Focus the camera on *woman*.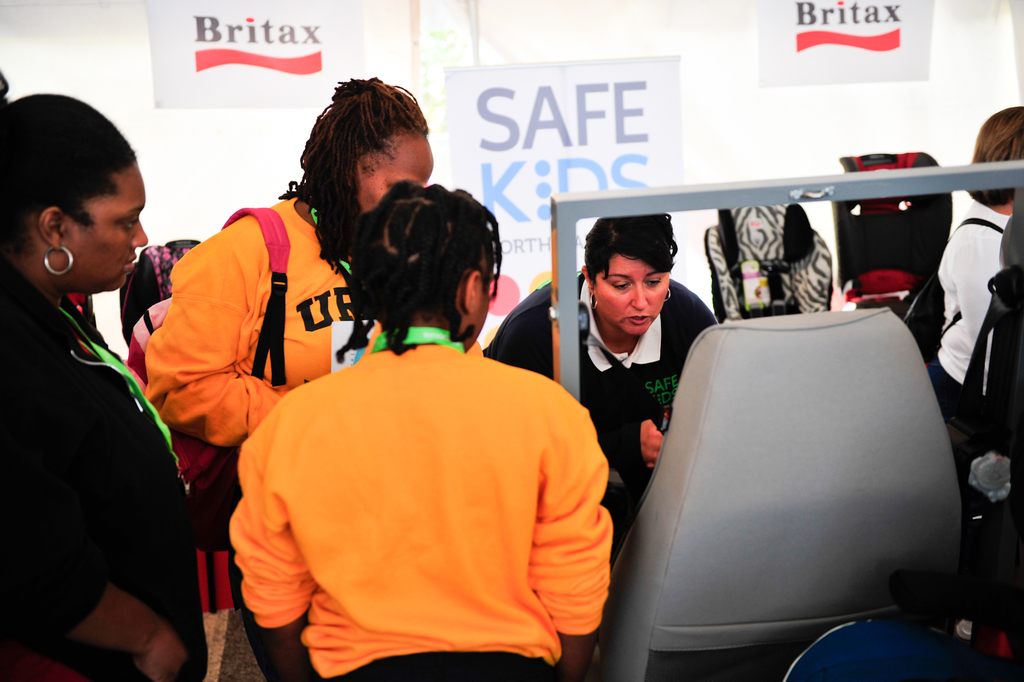
Focus region: pyautogui.locateOnScreen(930, 106, 1023, 462).
